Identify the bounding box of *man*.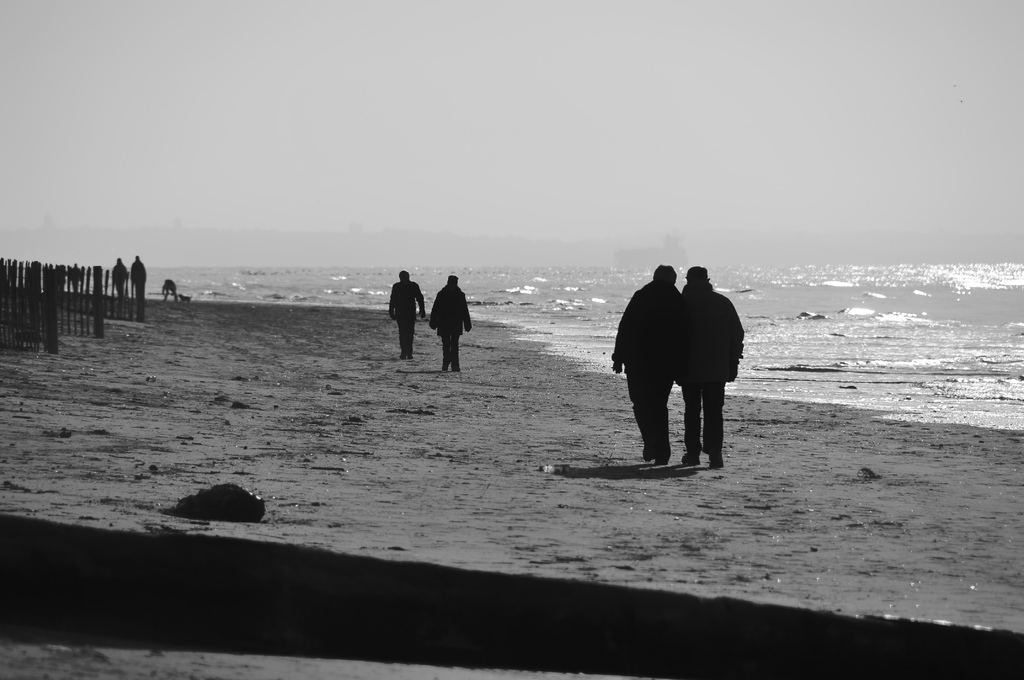
(668, 264, 740, 464).
